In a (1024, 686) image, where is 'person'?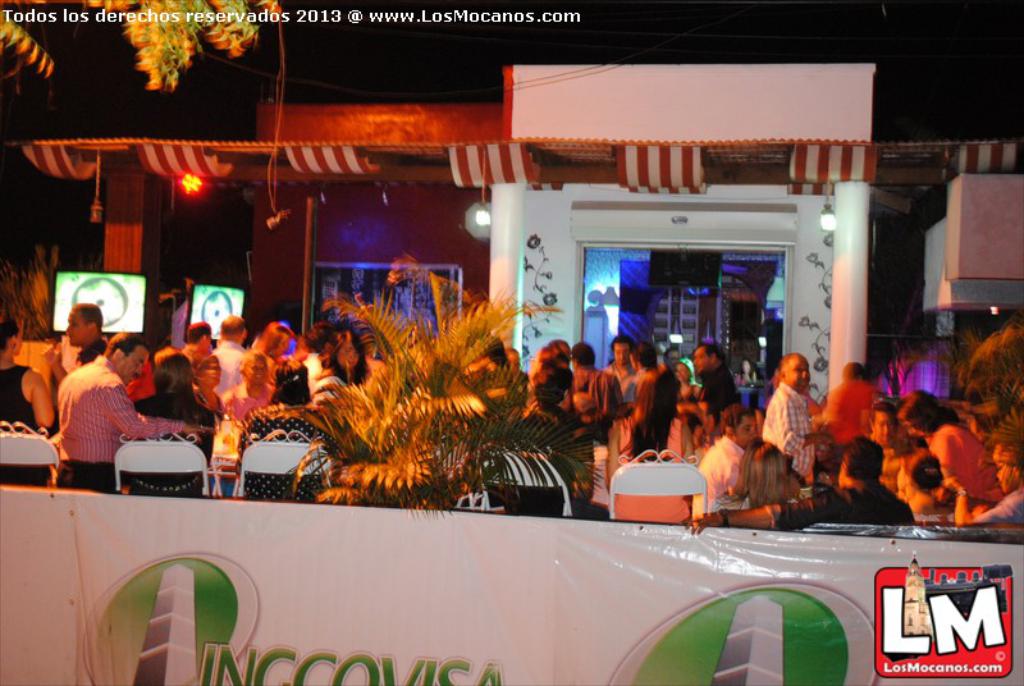
[left=321, top=333, right=367, bottom=389].
